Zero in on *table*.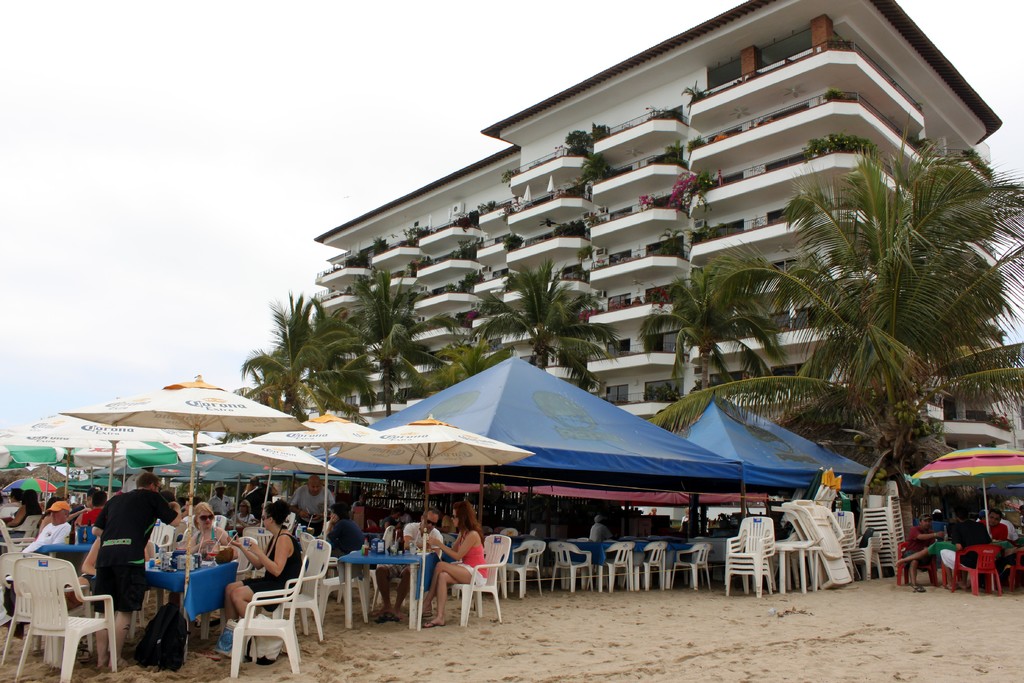
Zeroed in: l=925, t=535, r=1011, b=591.
